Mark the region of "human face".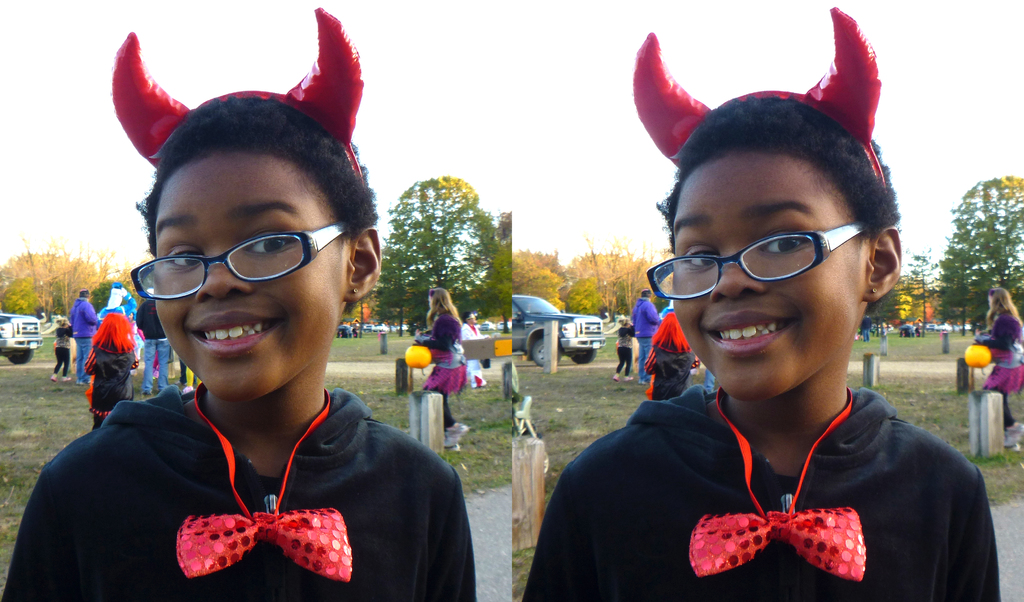
Region: detection(427, 293, 431, 314).
